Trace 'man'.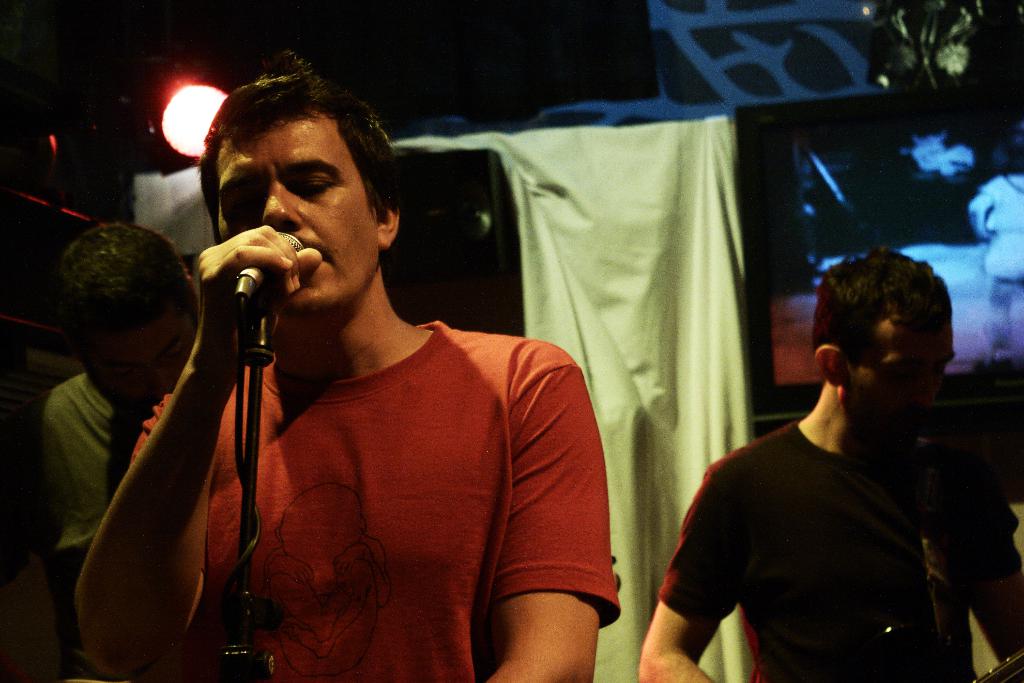
Traced to x1=650 y1=255 x2=1012 y2=673.
